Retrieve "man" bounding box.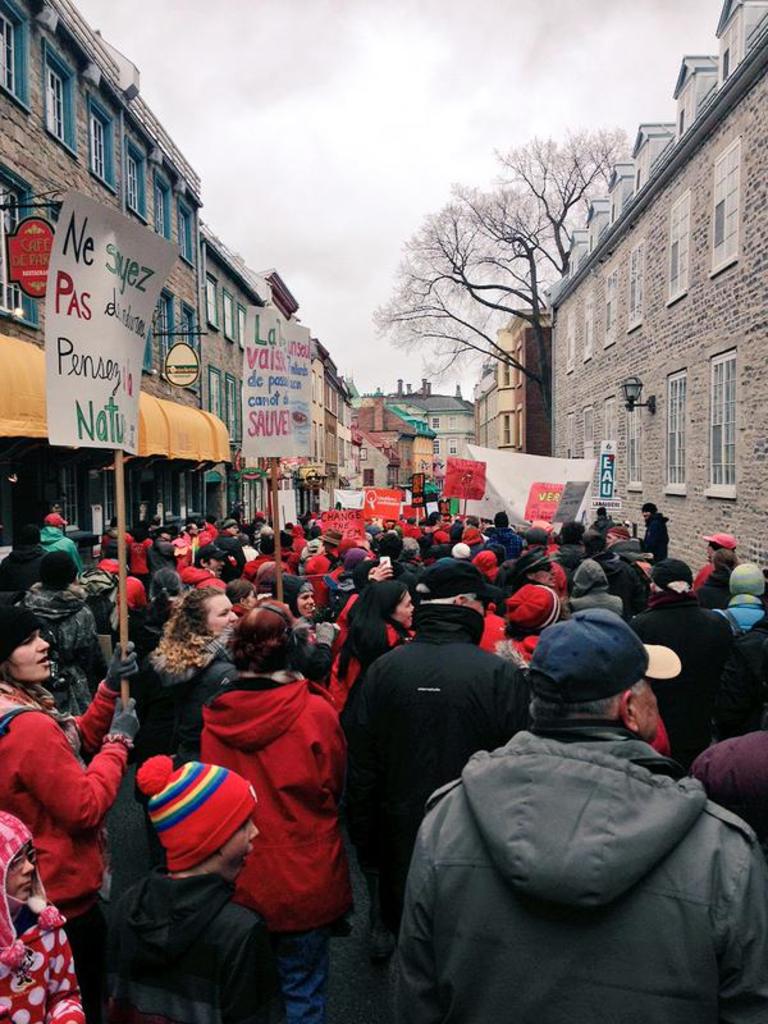
Bounding box: box(136, 526, 183, 580).
